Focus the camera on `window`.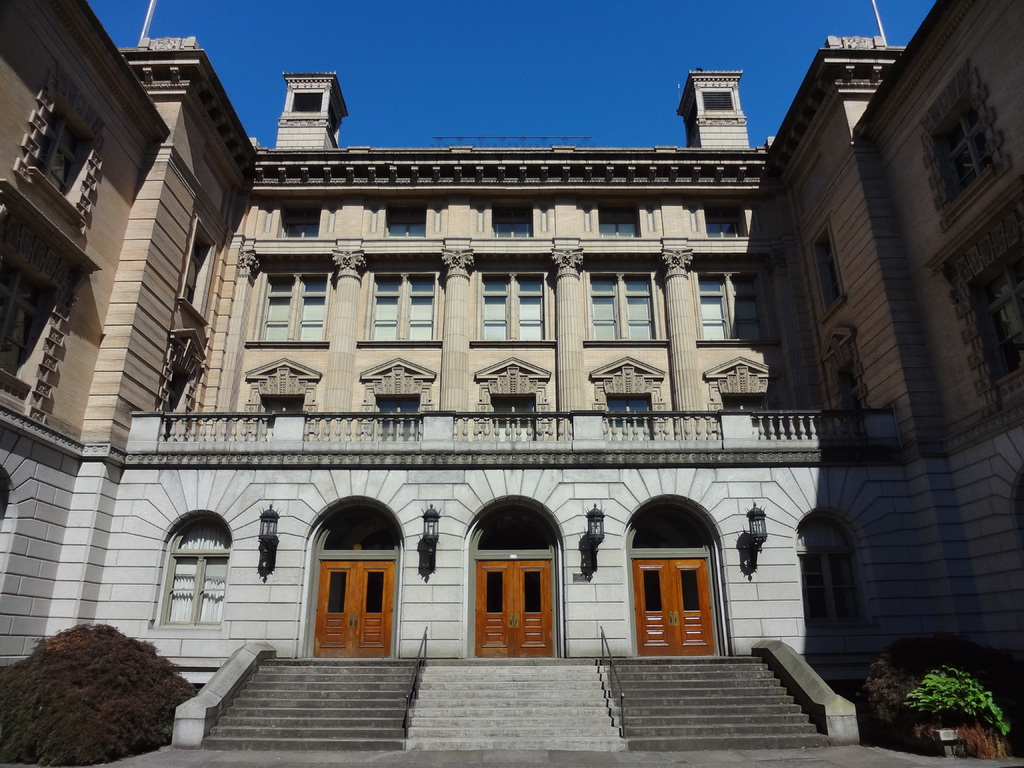
Focus region: BBox(706, 220, 743, 238).
